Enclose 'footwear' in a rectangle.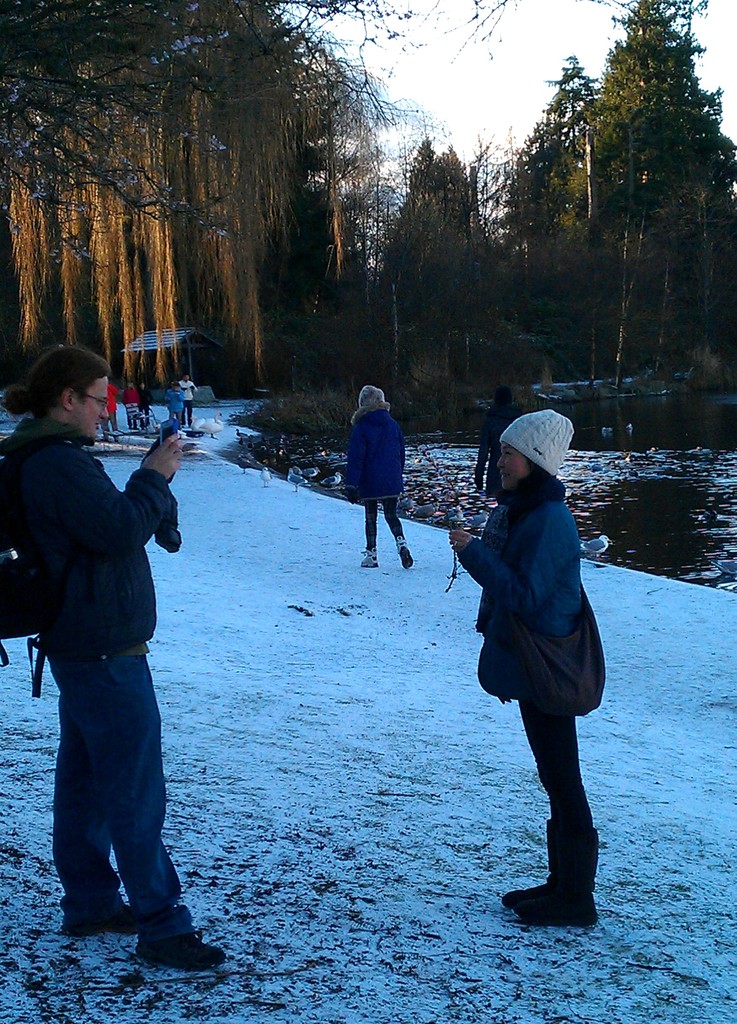
bbox=(515, 828, 600, 922).
